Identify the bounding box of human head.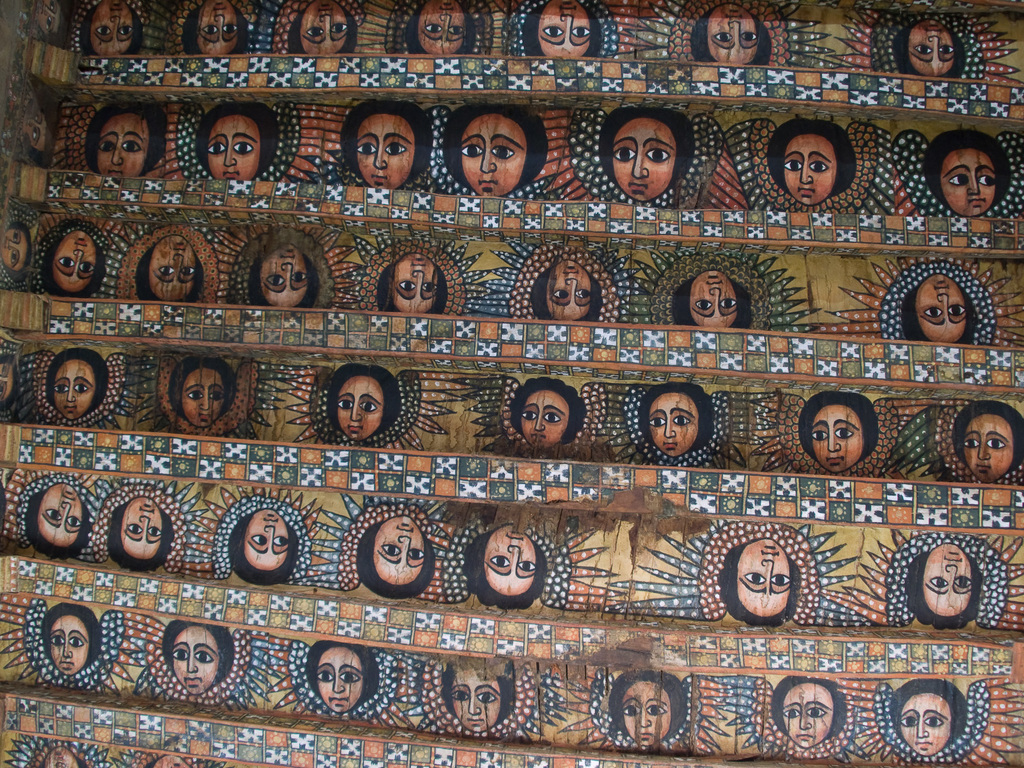
box(18, 88, 59, 150).
